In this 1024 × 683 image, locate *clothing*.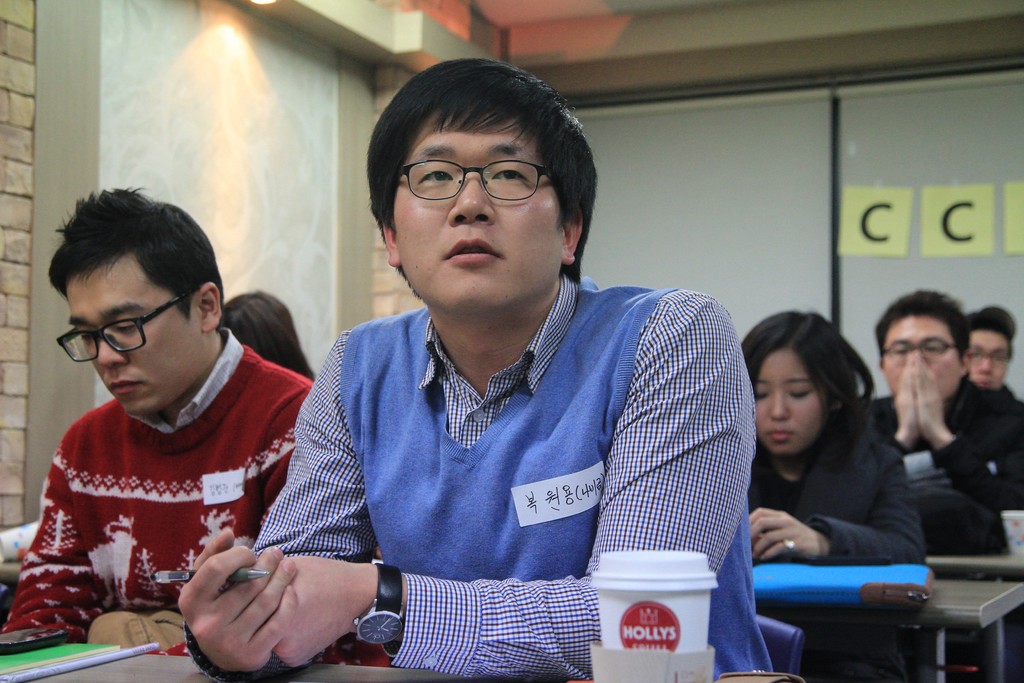
Bounding box: BBox(264, 262, 756, 620).
